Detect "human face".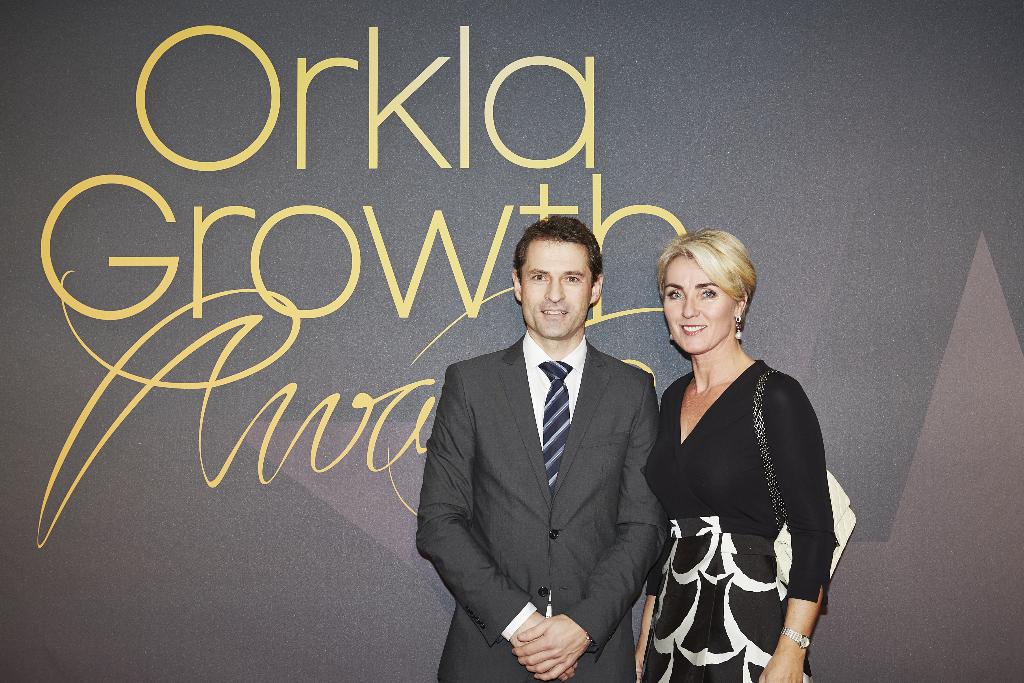
Detected at [520,242,591,339].
